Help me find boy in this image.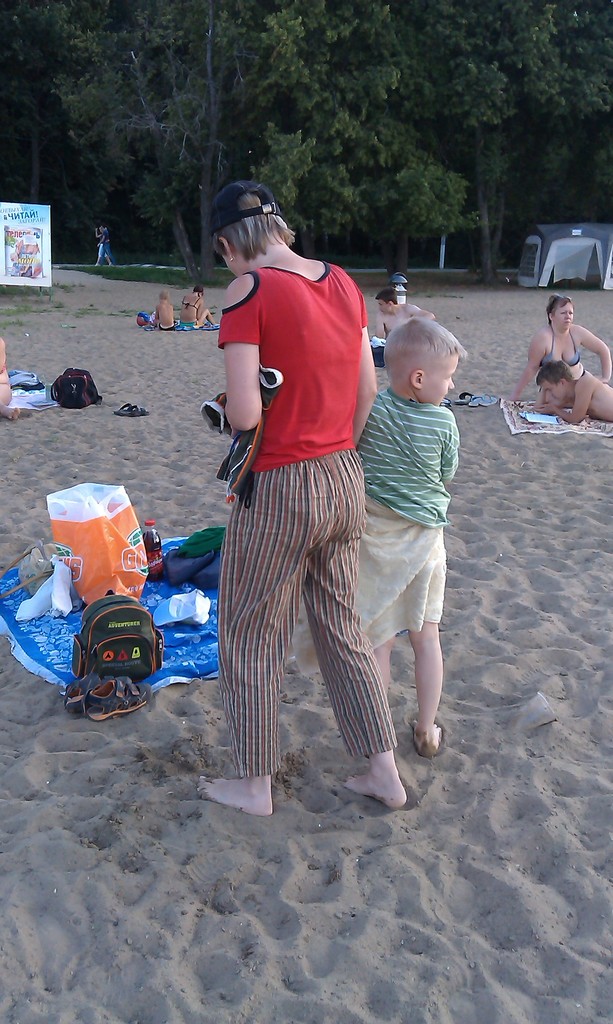
Found it: (356,261,483,790).
